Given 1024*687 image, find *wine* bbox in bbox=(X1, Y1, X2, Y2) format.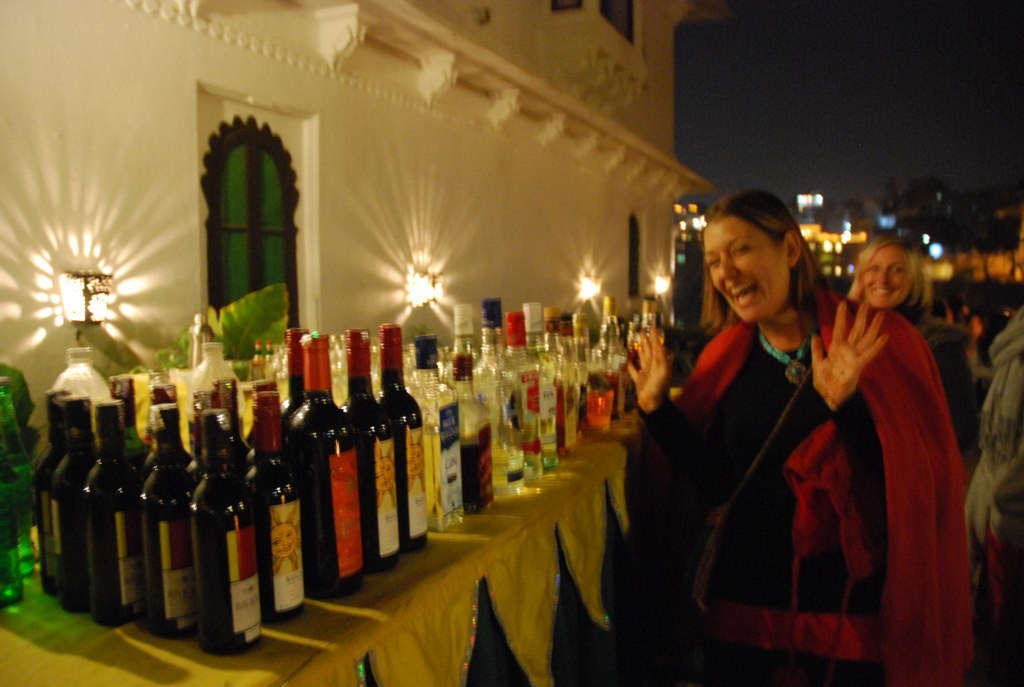
bbox=(278, 331, 315, 451).
